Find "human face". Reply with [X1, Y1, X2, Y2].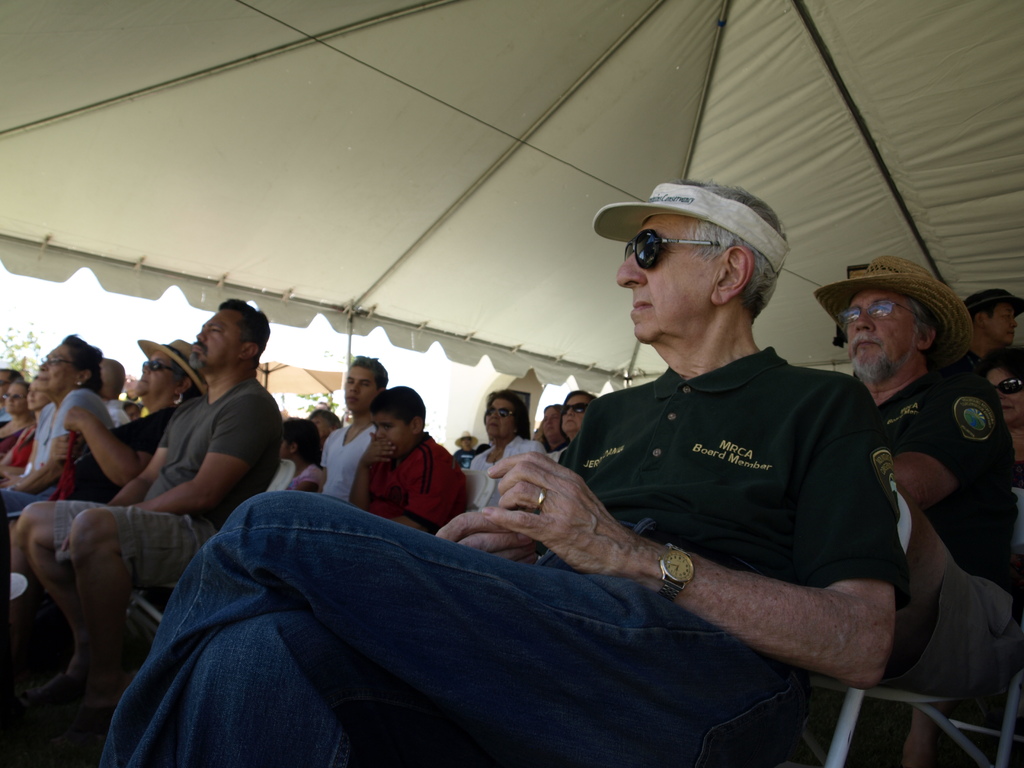
[537, 404, 559, 444].
